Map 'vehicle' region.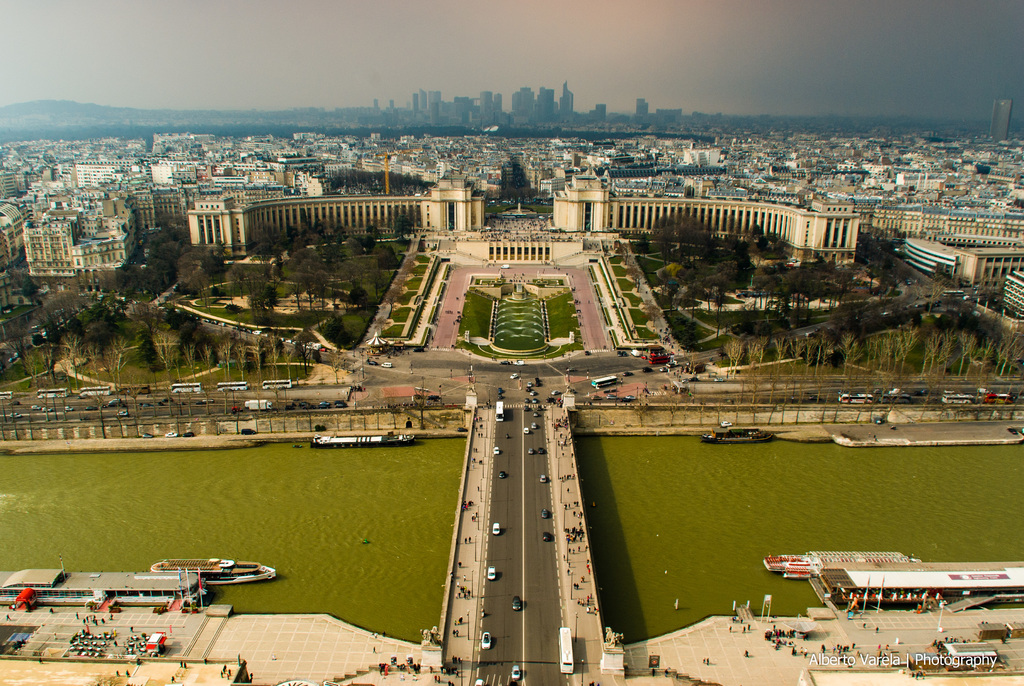
Mapped to 490, 446, 500, 457.
